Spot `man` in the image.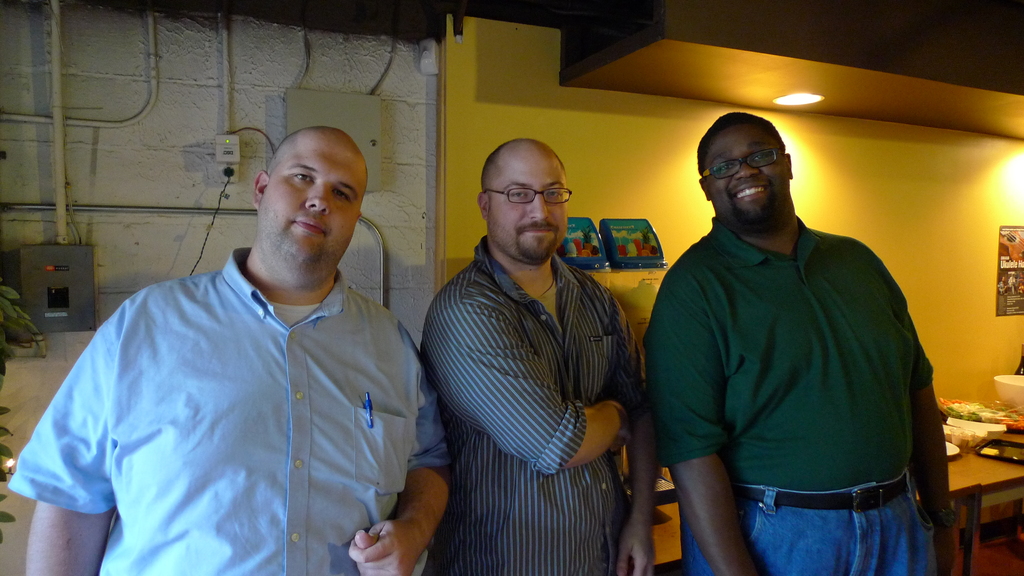
`man` found at box(643, 109, 953, 575).
